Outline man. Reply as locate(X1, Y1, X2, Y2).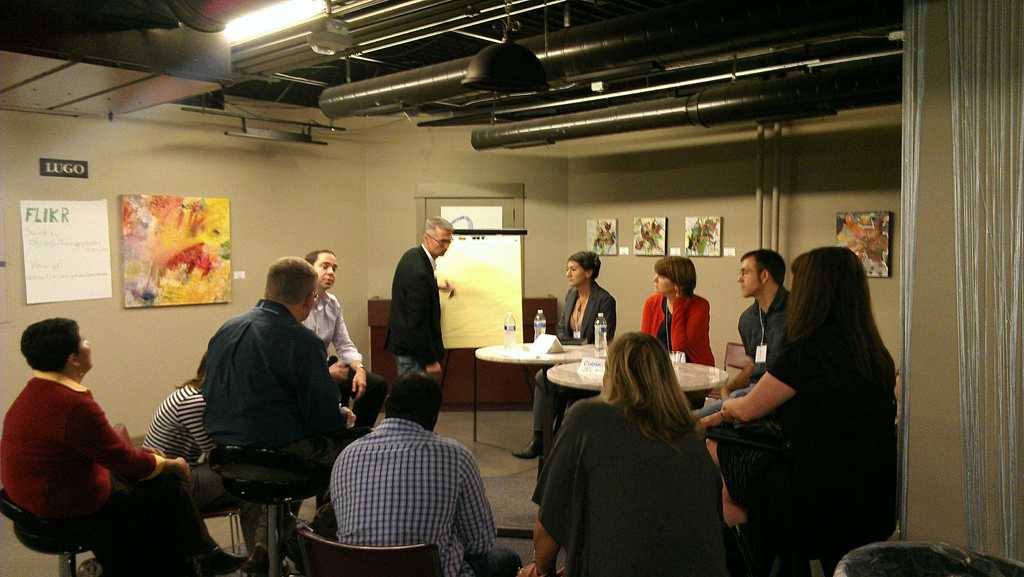
locate(300, 250, 391, 428).
